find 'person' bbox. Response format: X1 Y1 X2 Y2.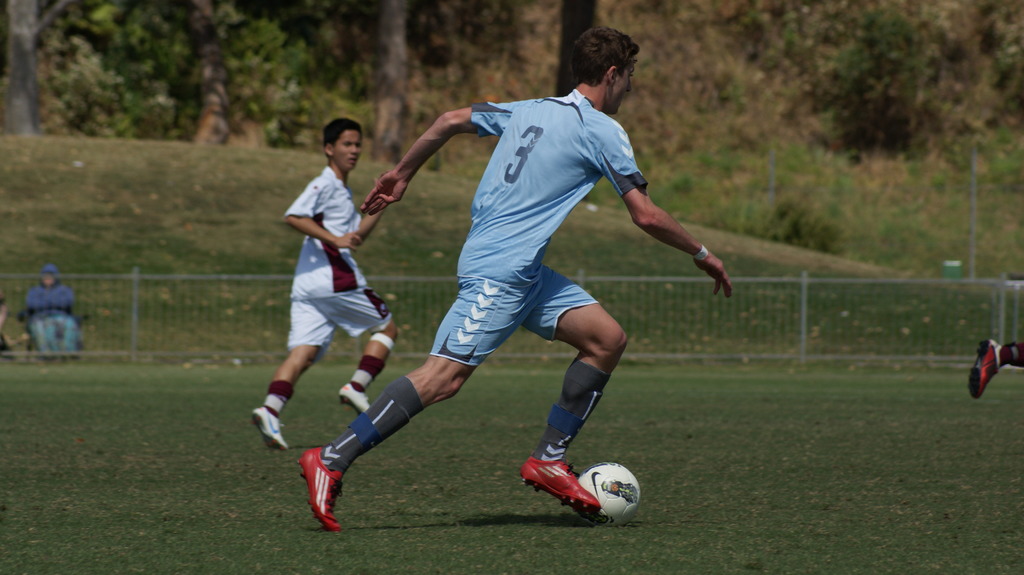
968 336 1023 395.
